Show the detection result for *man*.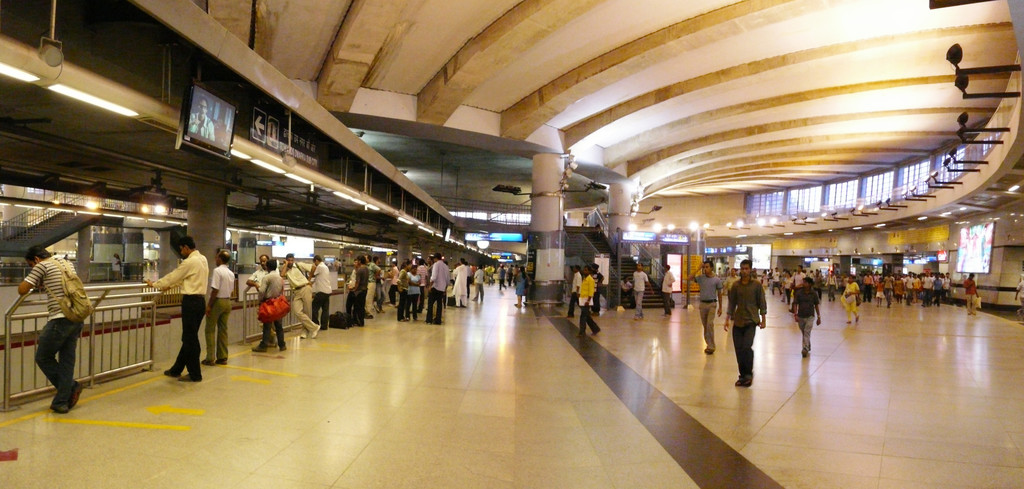
<box>507,267,517,294</box>.
